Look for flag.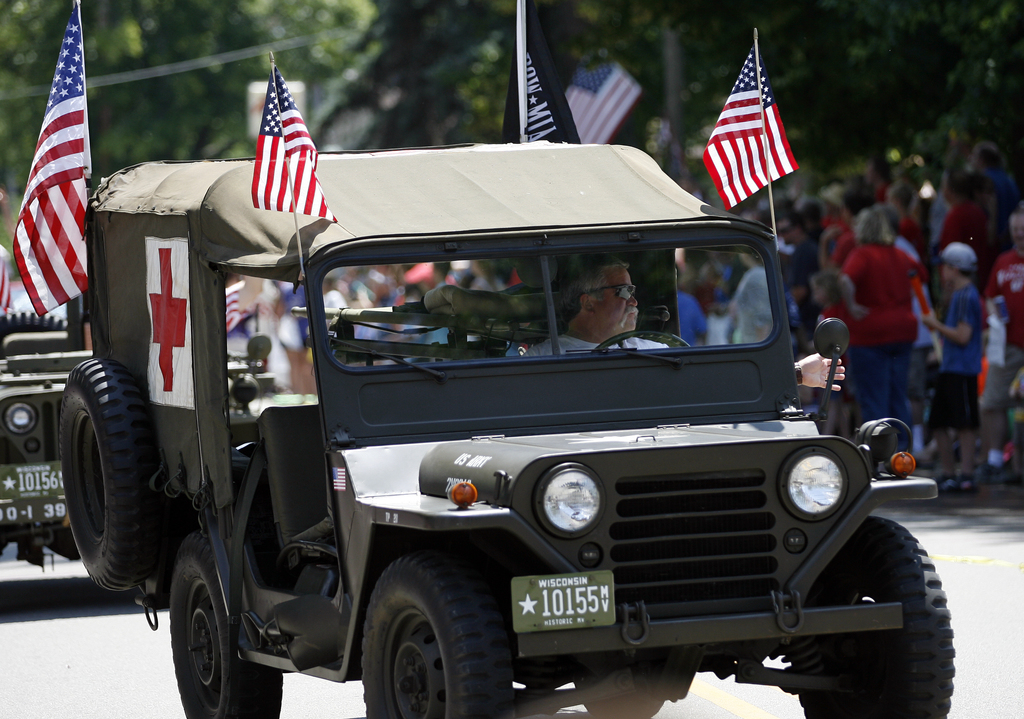
Found: BBox(27, 0, 97, 321).
